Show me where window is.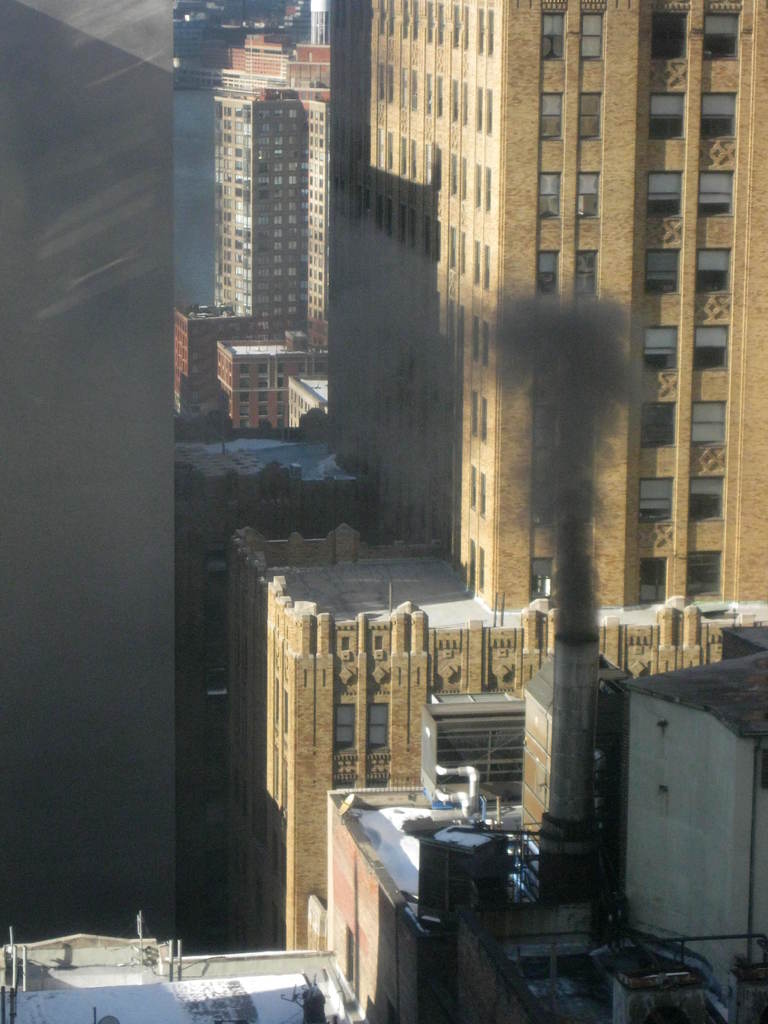
window is at locate(642, 95, 684, 143).
